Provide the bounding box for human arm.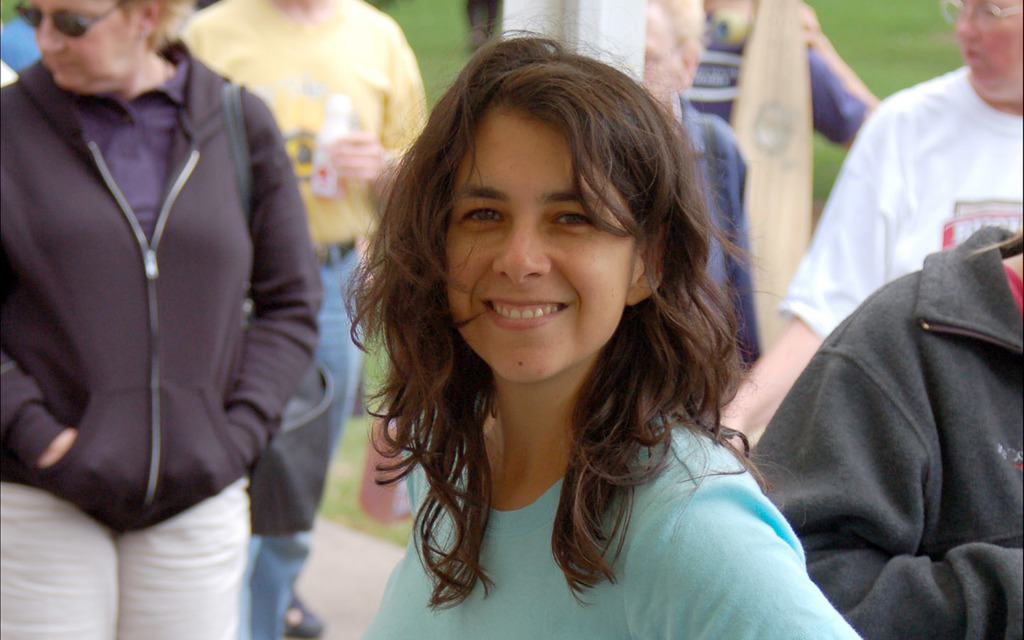
BBox(0, 358, 49, 474).
